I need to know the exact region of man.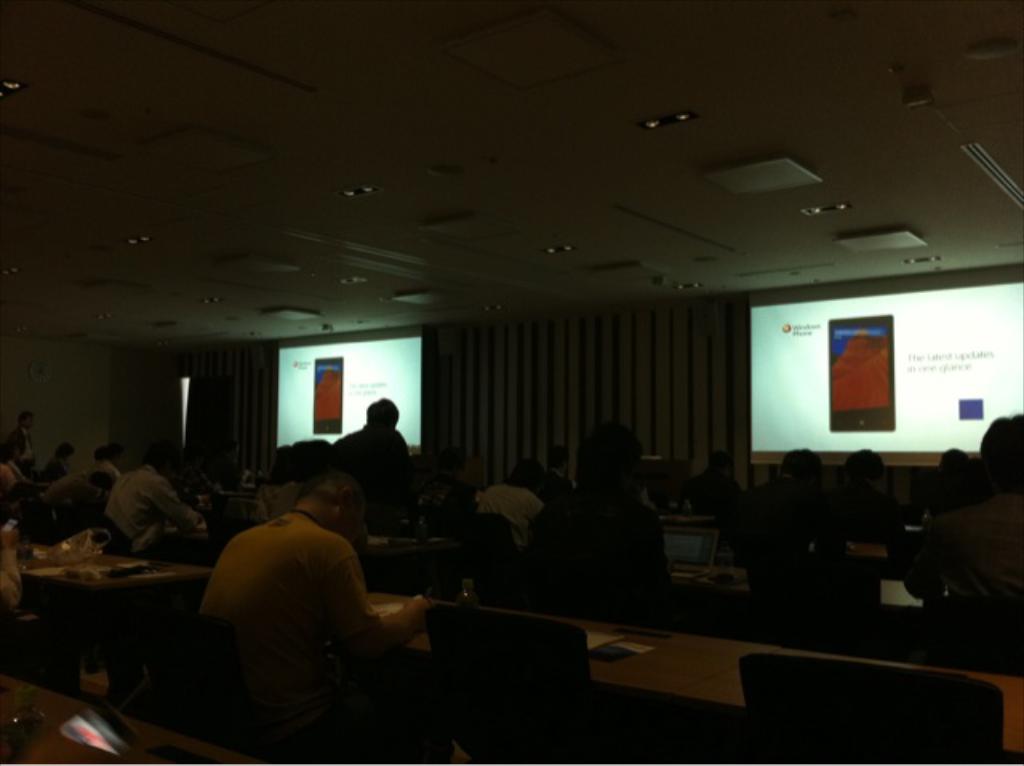
Region: [478, 456, 549, 560].
